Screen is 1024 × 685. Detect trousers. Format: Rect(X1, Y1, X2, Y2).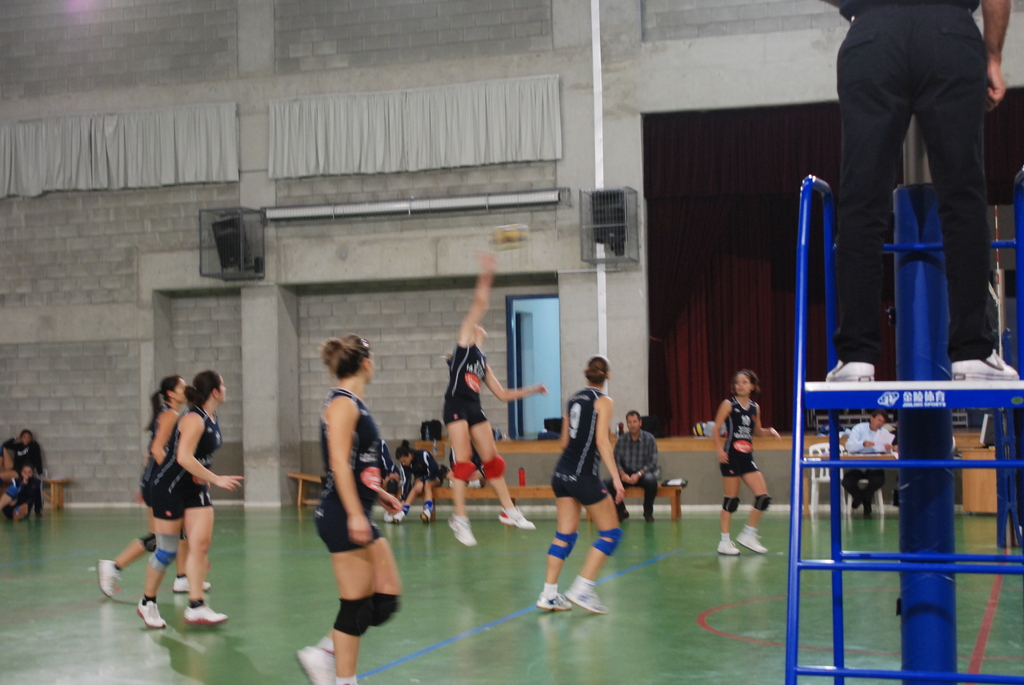
Rect(838, 22, 998, 375).
